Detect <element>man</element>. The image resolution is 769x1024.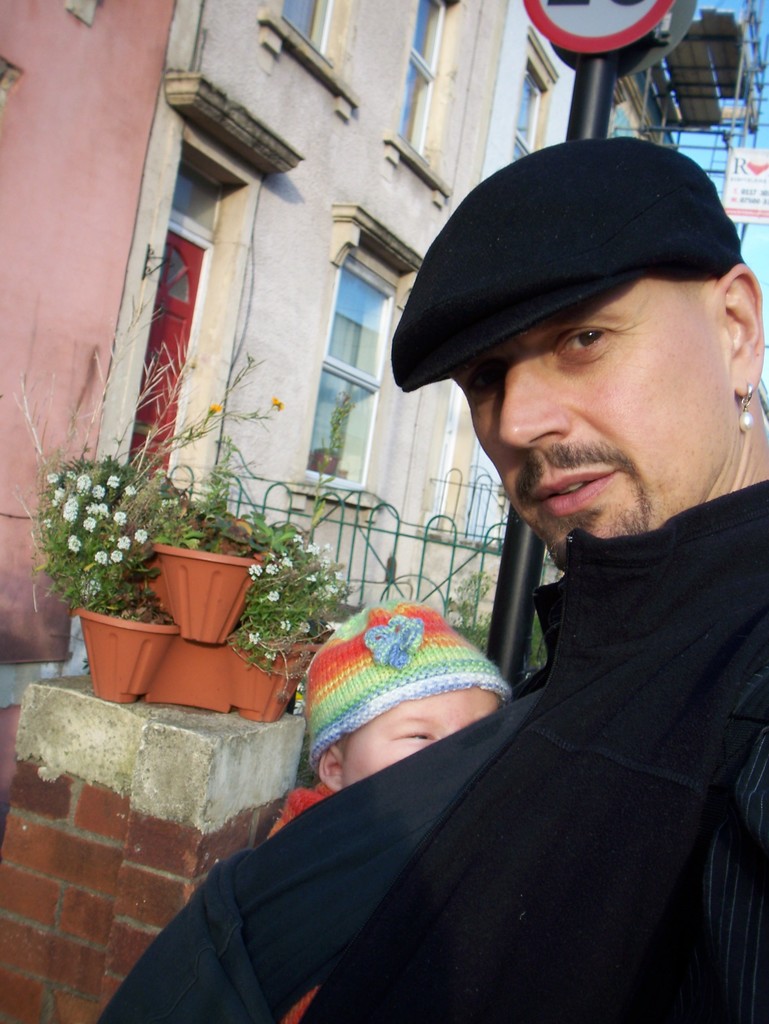
80,122,768,1023.
